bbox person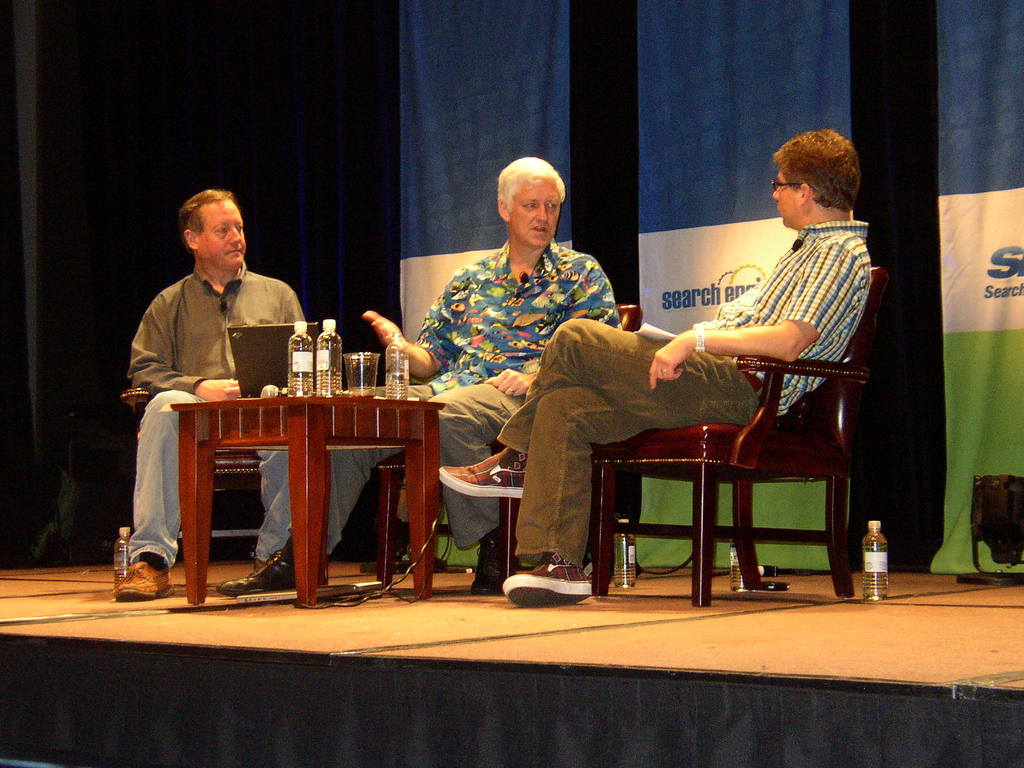
x1=231, y1=157, x2=623, y2=588
